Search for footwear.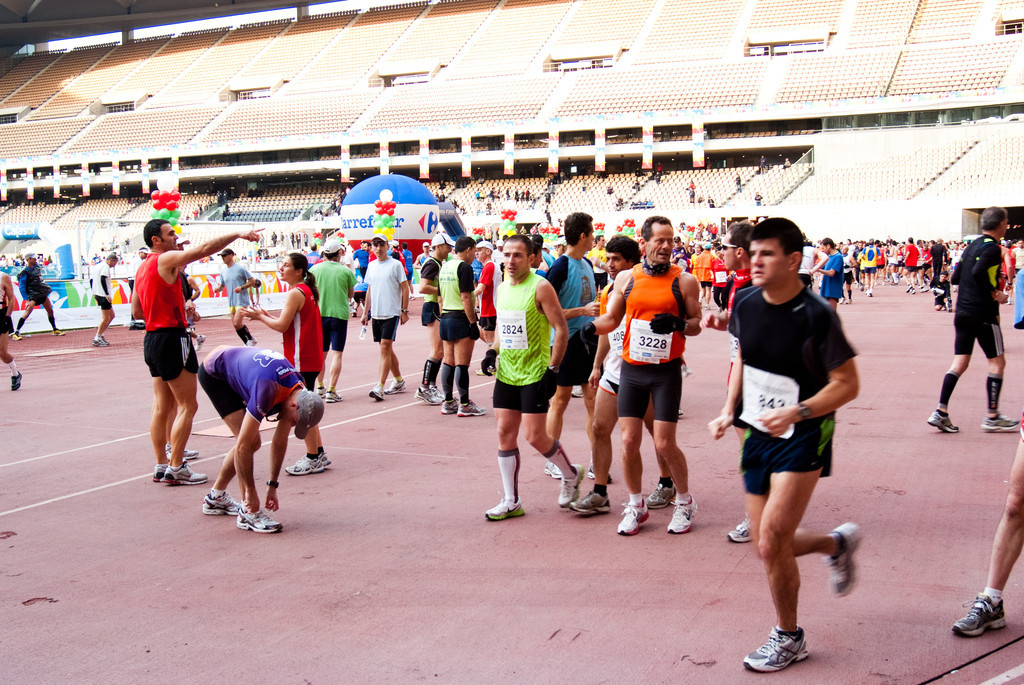
Found at left=743, top=628, right=814, bottom=674.
